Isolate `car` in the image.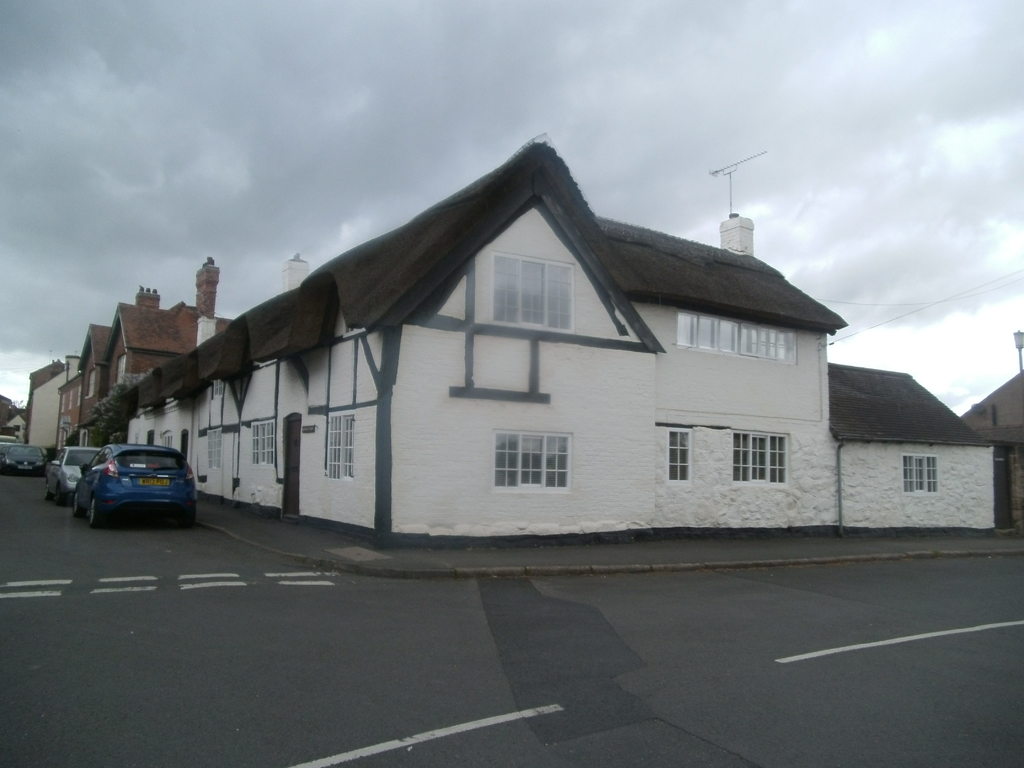
Isolated region: bbox=[0, 445, 51, 473].
